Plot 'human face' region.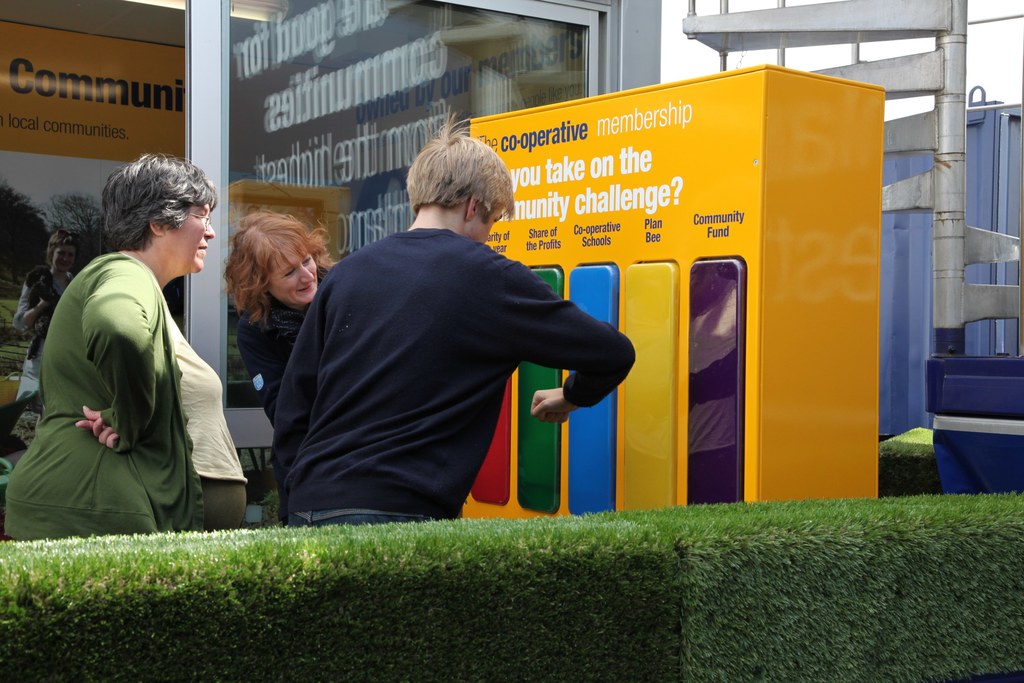
Plotted at pyautogui.locateOnScreen(467, 211, 502, 244).
